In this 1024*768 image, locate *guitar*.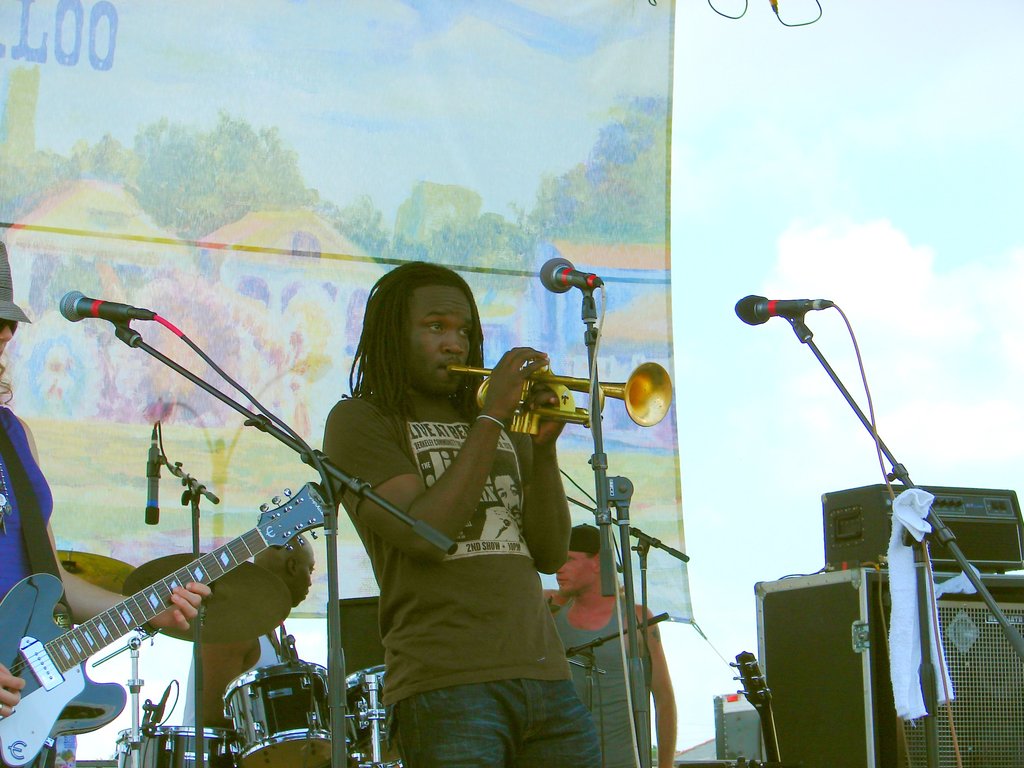
Bounding box: <box>0,479,334,767</box>.
